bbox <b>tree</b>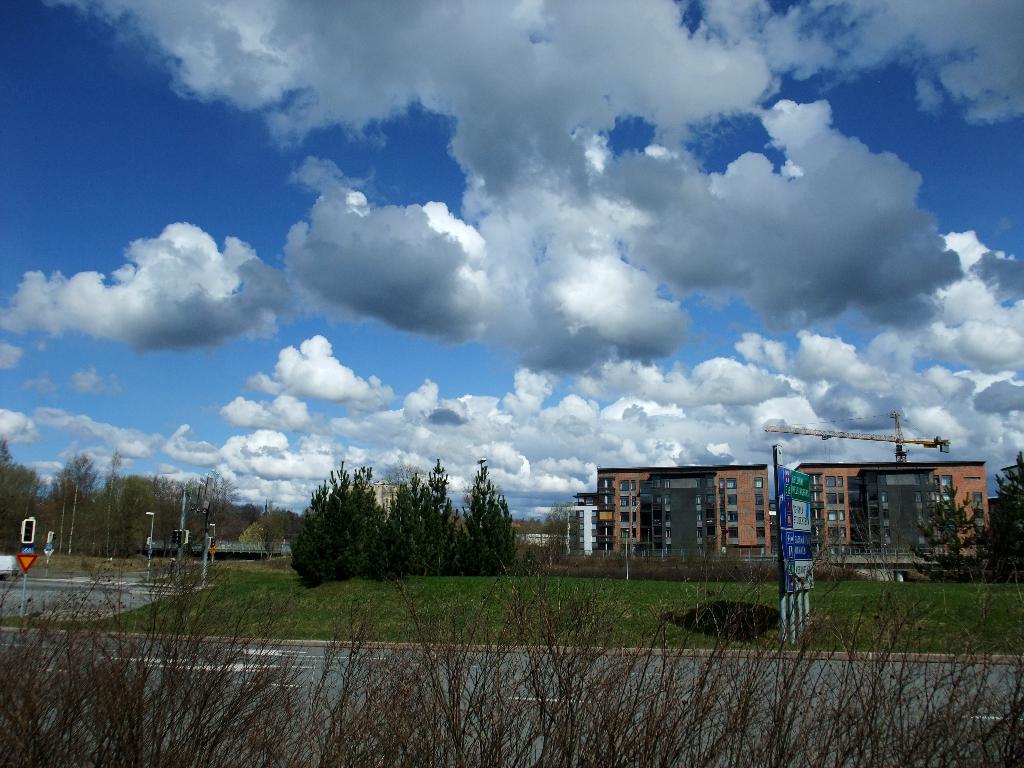
bbox=(113, 479, 189, 566)
